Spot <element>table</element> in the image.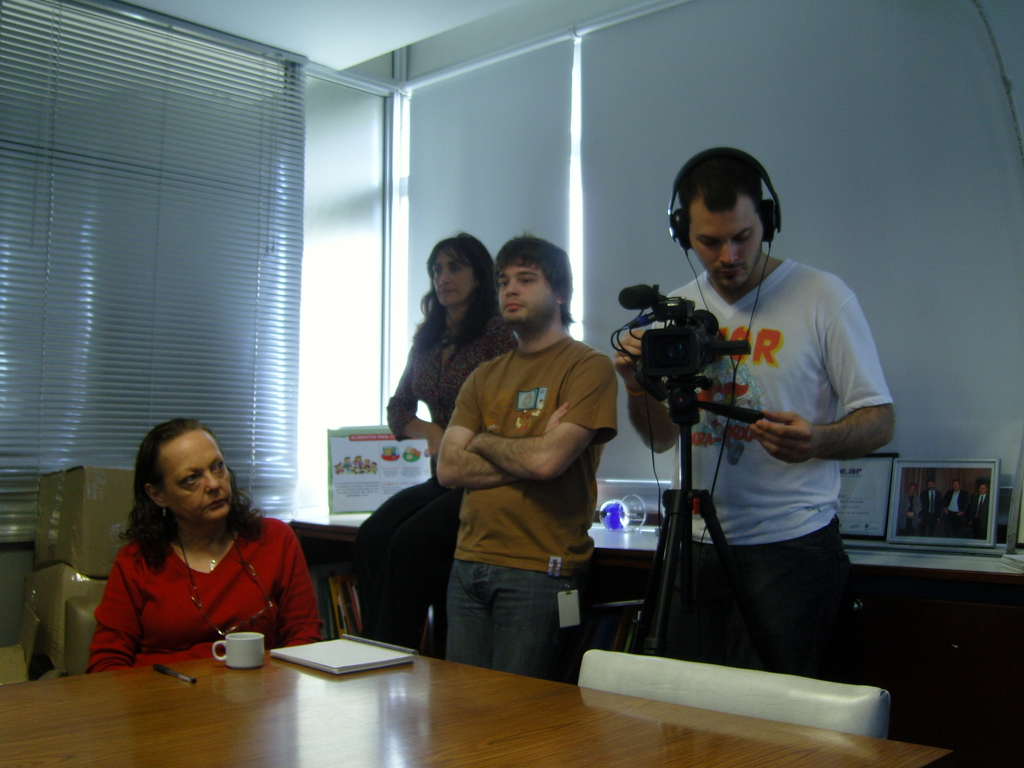
<element>table</element> found at bbox=(0, 640, 955, 767).
